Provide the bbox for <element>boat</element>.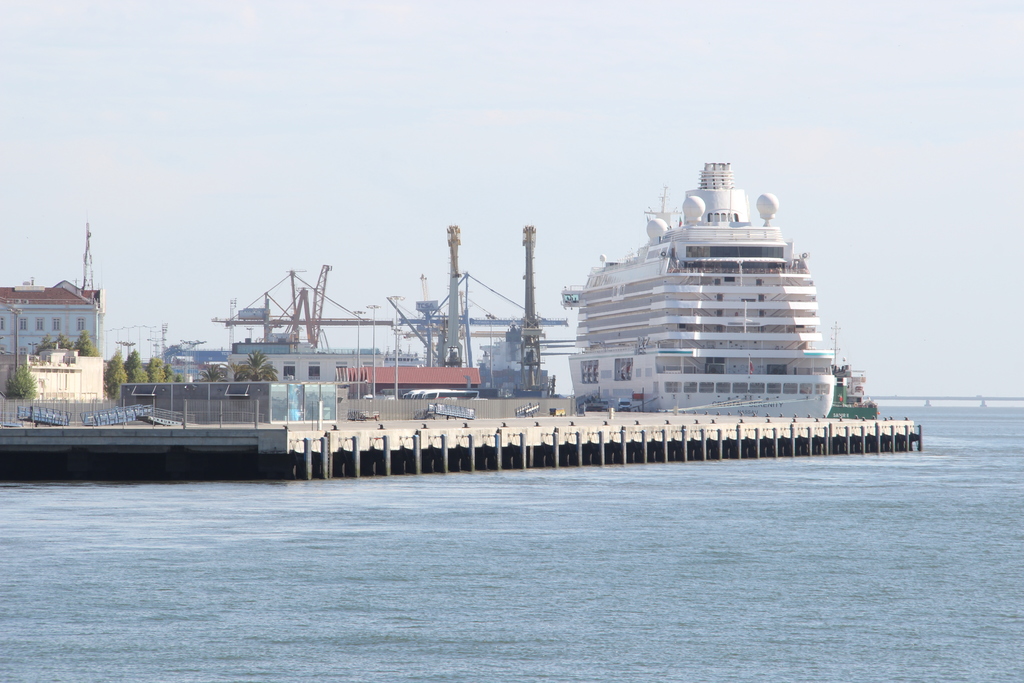
[831, 320, 883, 422].
